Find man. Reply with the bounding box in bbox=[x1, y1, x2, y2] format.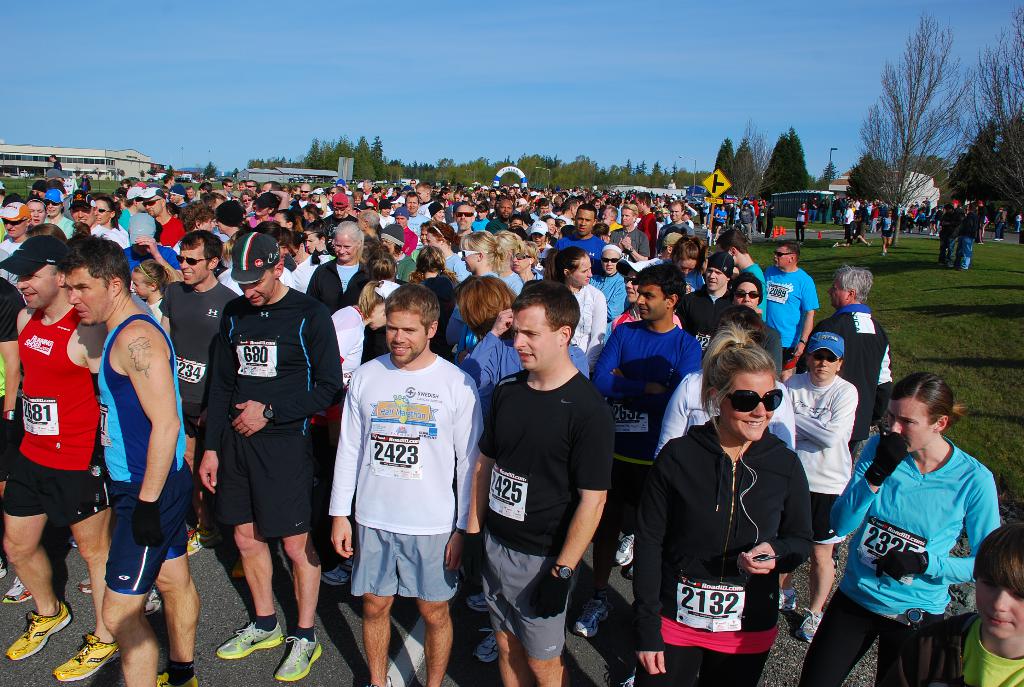
bbox=[581, 242, 703, 646].
